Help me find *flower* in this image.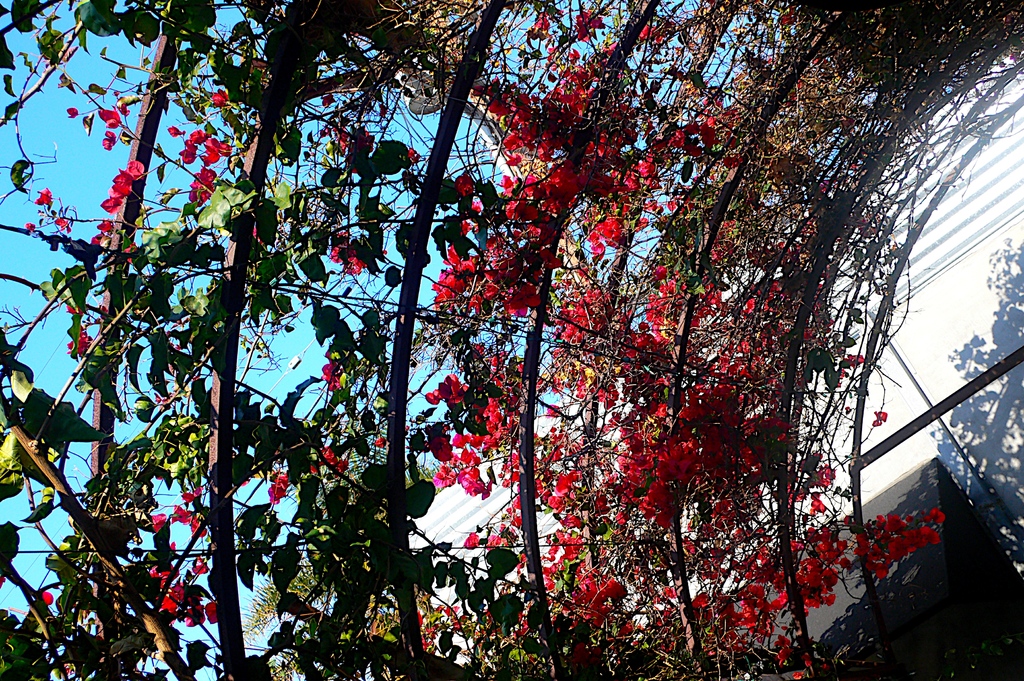
Found it: (left=119, top=158, right=147, bottom=182).
